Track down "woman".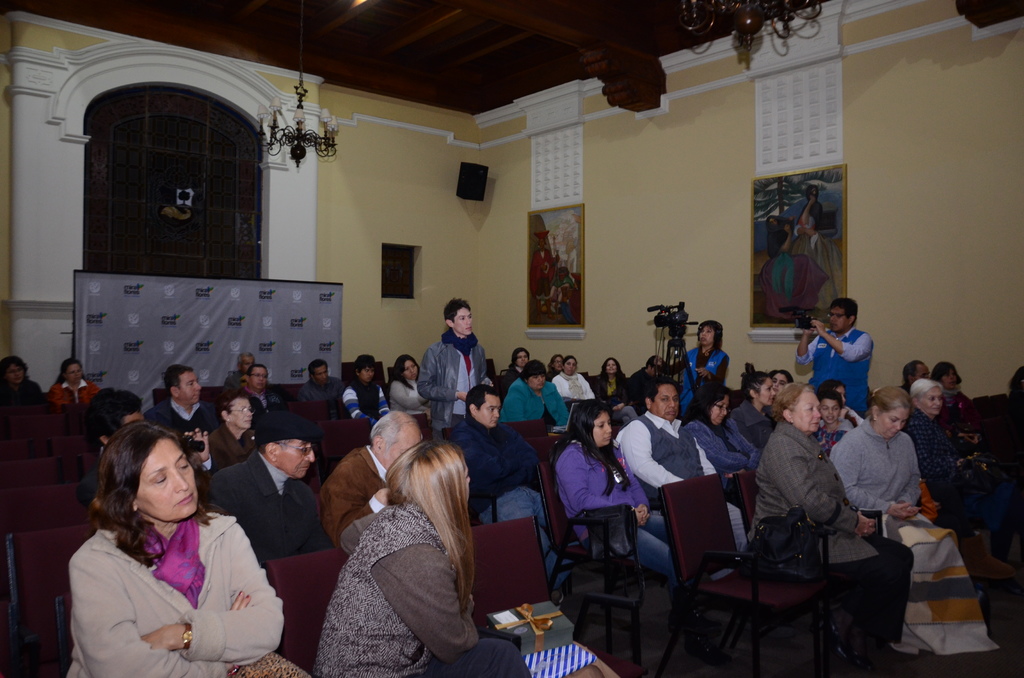
Tracked to bbox=[744, 380, 916, 668].
